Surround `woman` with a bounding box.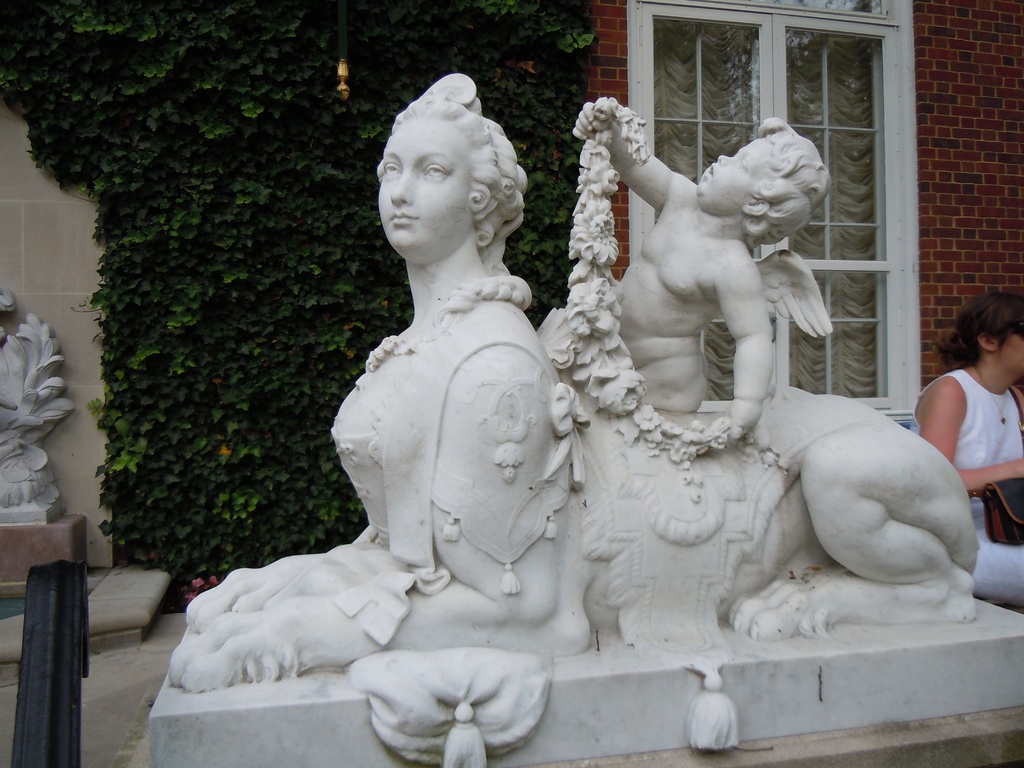
{"x1": 915, "y1": 269, "x2": 1023, "y2": 536}.
